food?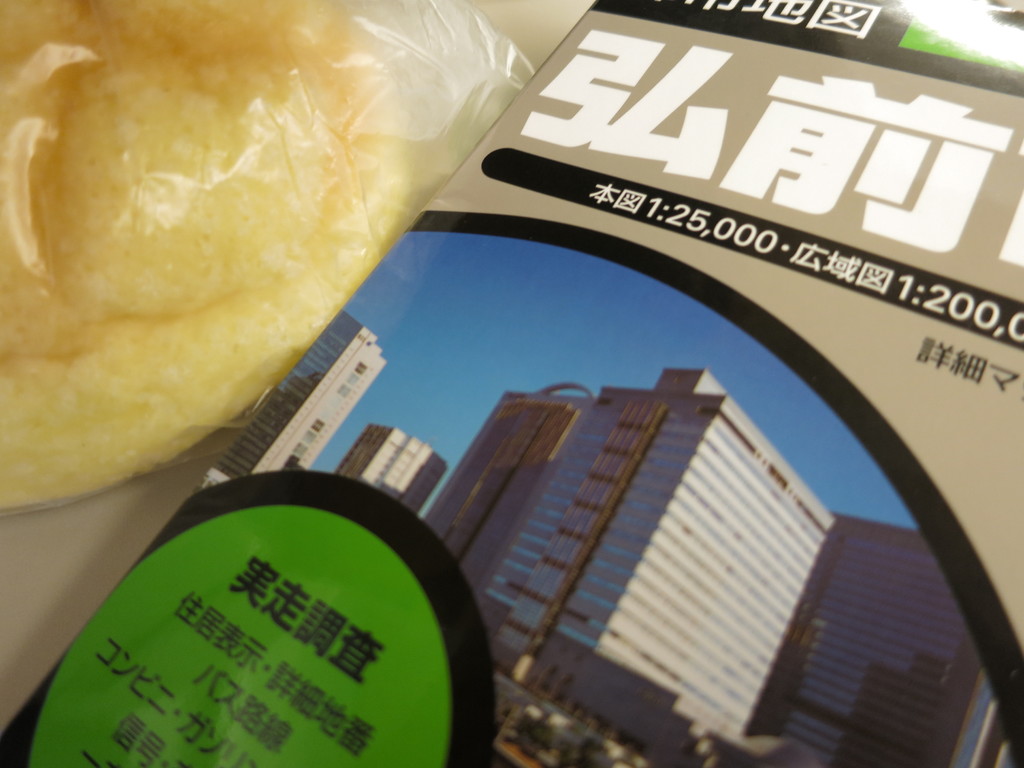
bbox=(0, 0, 412, 511)
